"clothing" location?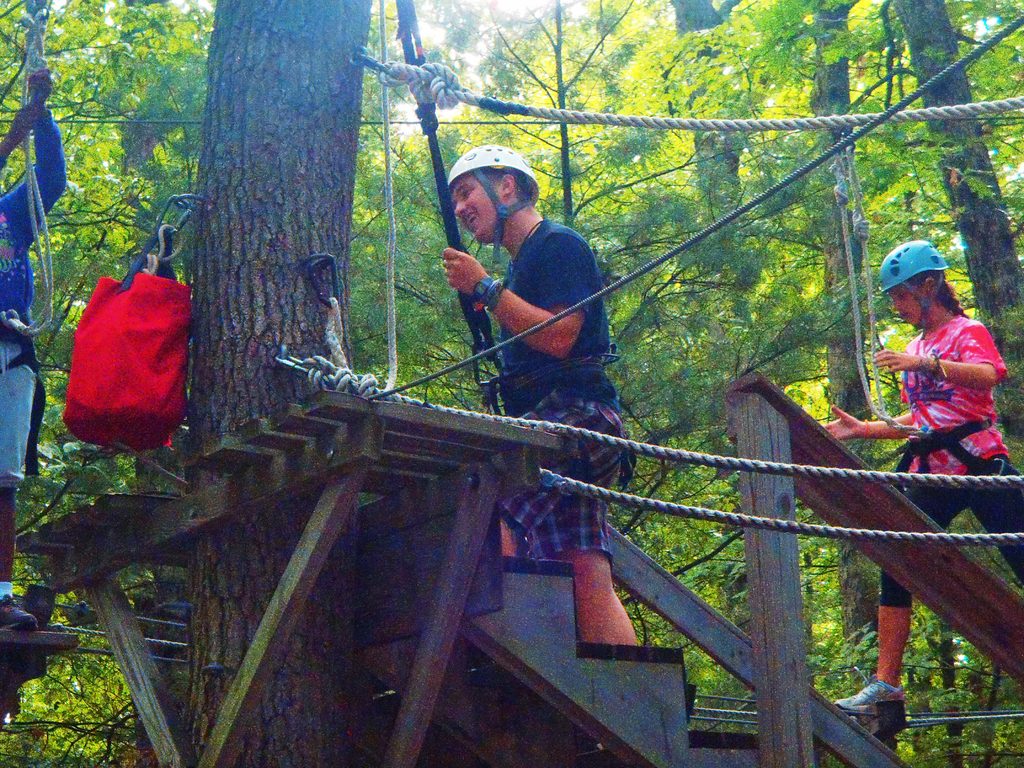
crop(879, 319, 1023, 606)
